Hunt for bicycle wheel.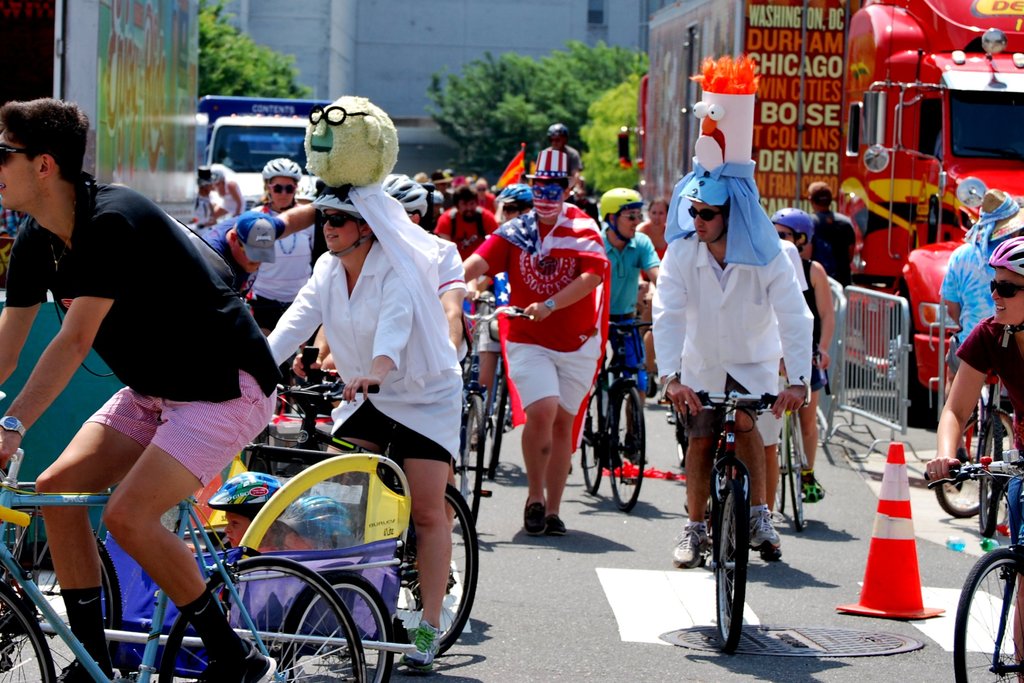
Hunted down at [left=461, top=392, right=485, bottom=511].
